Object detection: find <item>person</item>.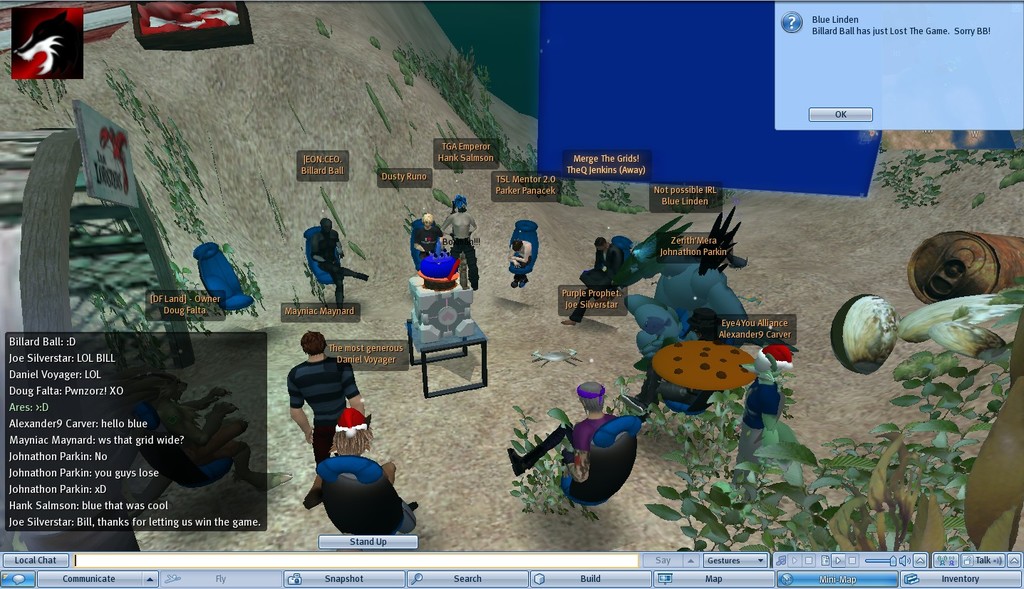
bbox(505, 381, 617, 485).
